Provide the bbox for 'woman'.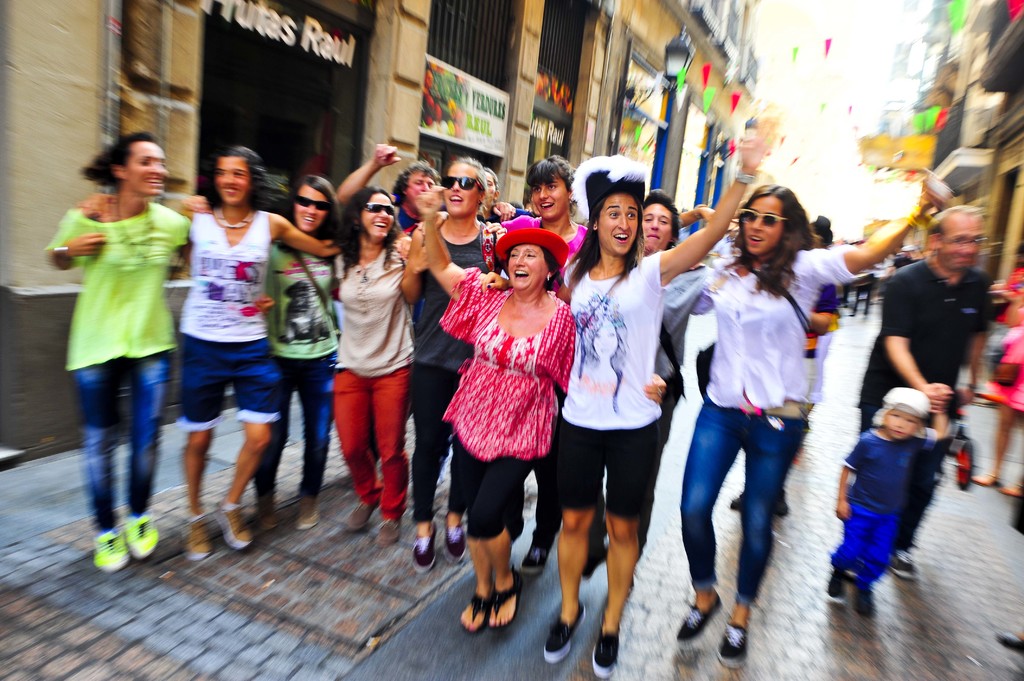
{"x1": 330, "y1": 182, "x2": 417, "y2": 545}.
